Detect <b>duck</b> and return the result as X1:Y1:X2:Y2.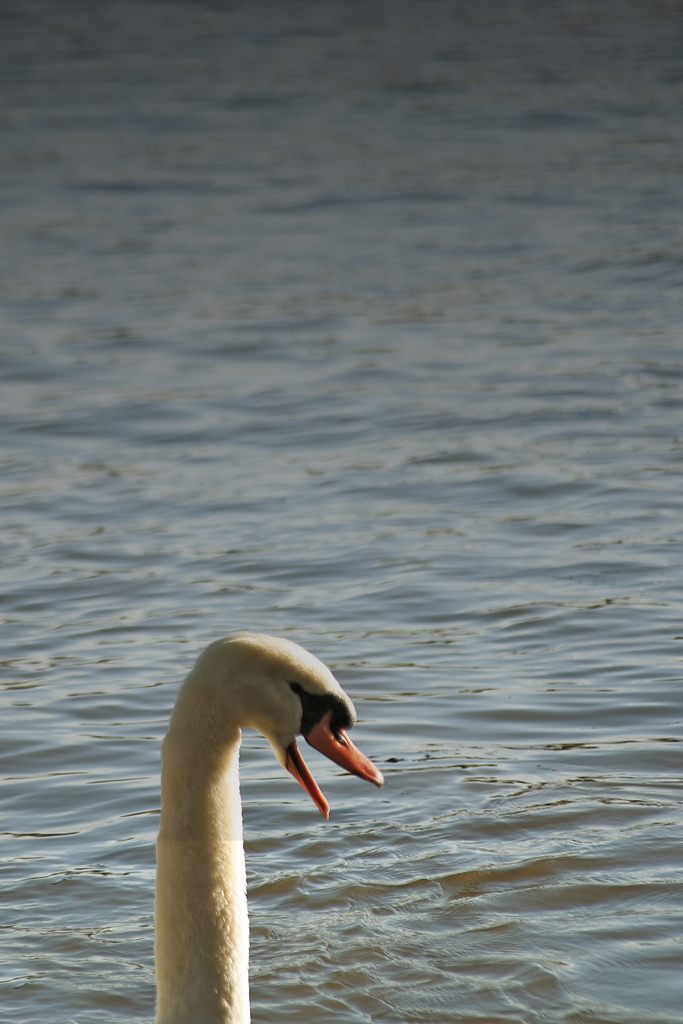
120:636:372:1006.
